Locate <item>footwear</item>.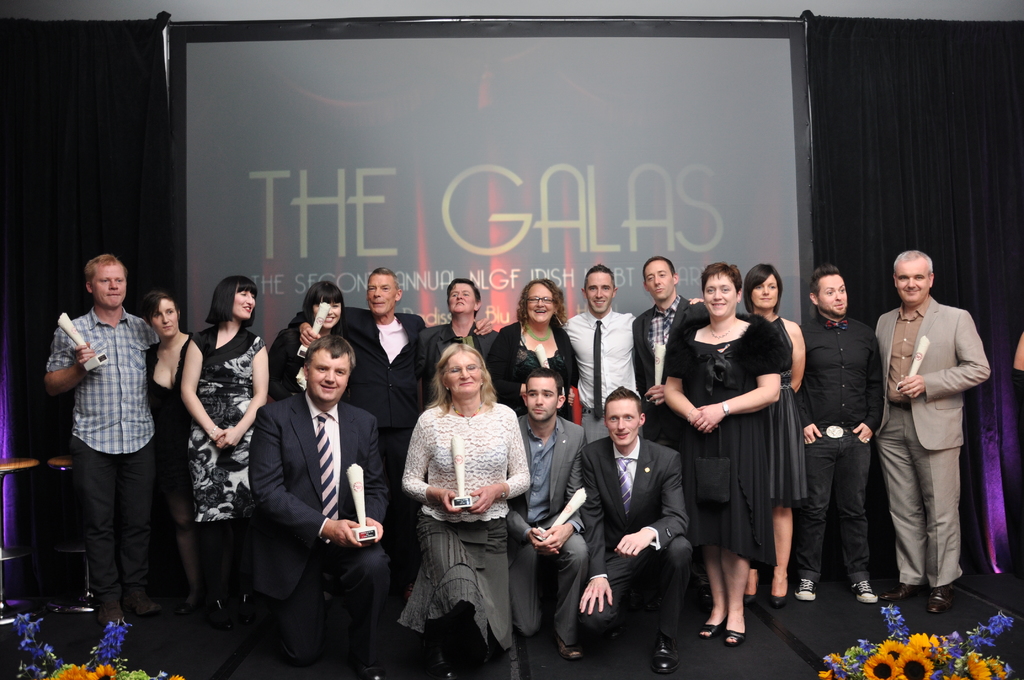
Bounding box: x1=854, y1=575, x2=875, y2=604.
